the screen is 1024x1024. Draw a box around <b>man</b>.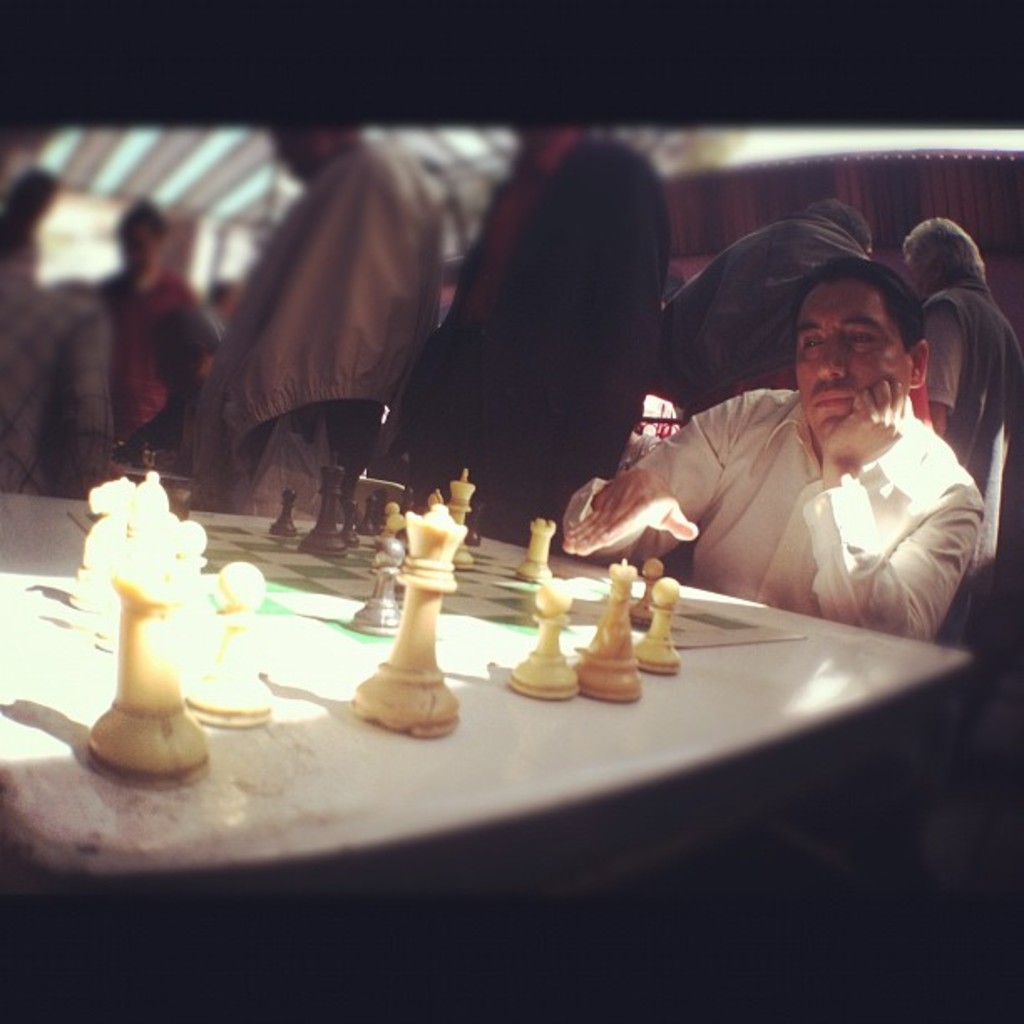
left=89, top=199, right=201, bottom=450.
